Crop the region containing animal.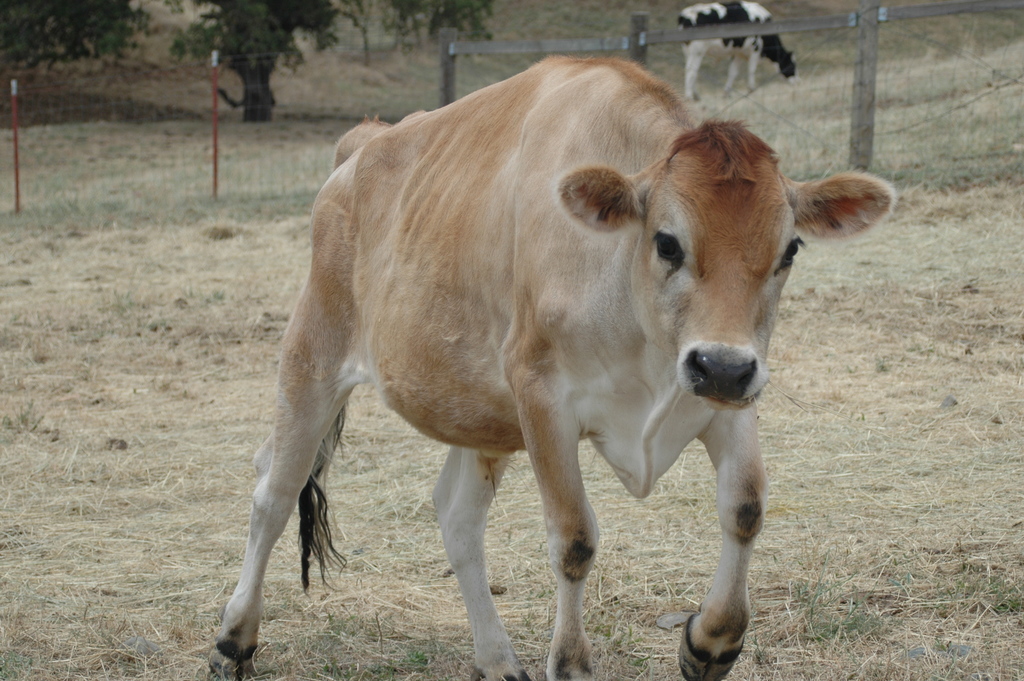
Crop region: (674,0,801,110).
